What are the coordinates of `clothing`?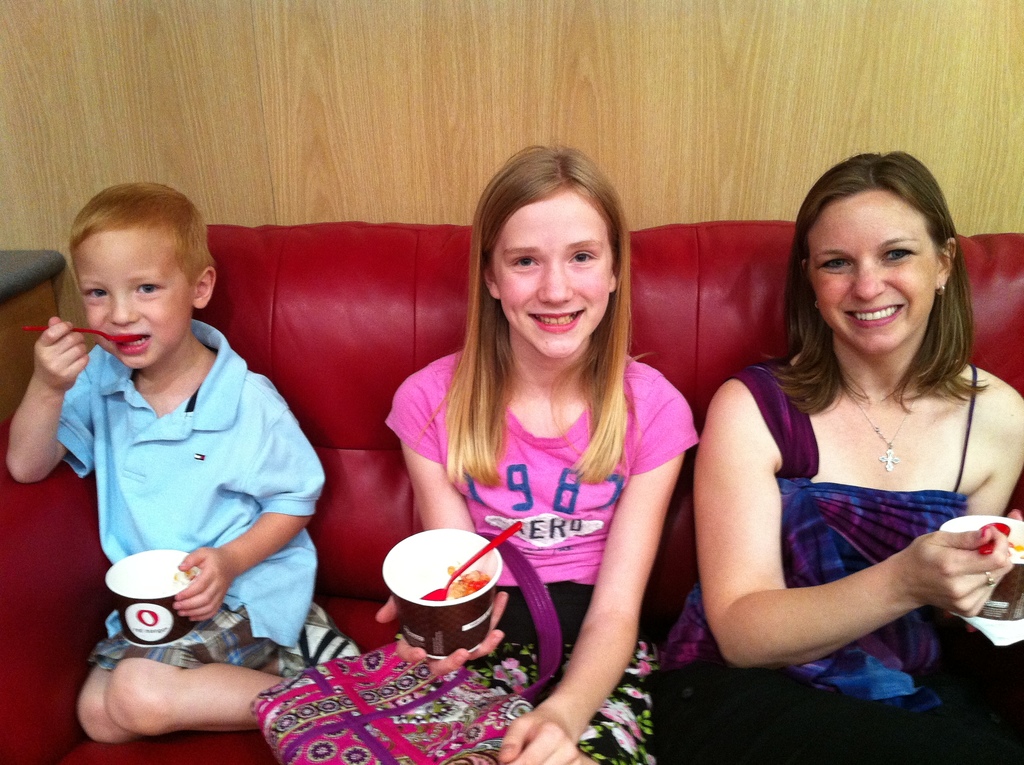
(left=653, top=361, right=1023, bottom=764).
